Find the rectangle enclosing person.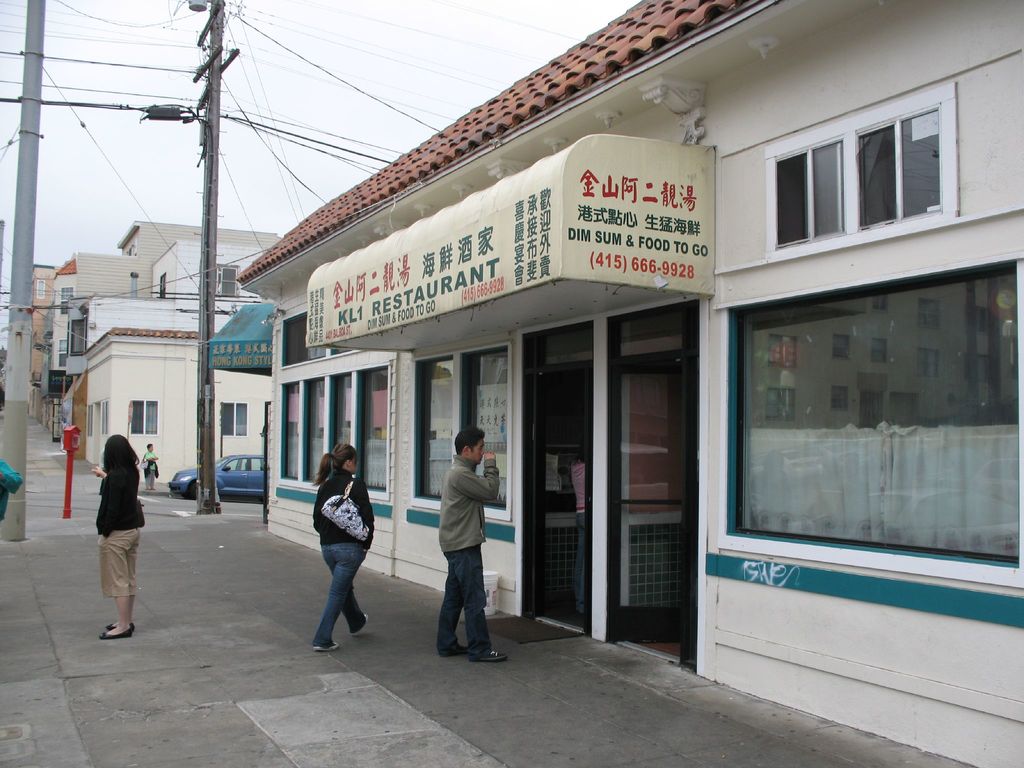
[left=437, top=426, right=510, bottom=664].
